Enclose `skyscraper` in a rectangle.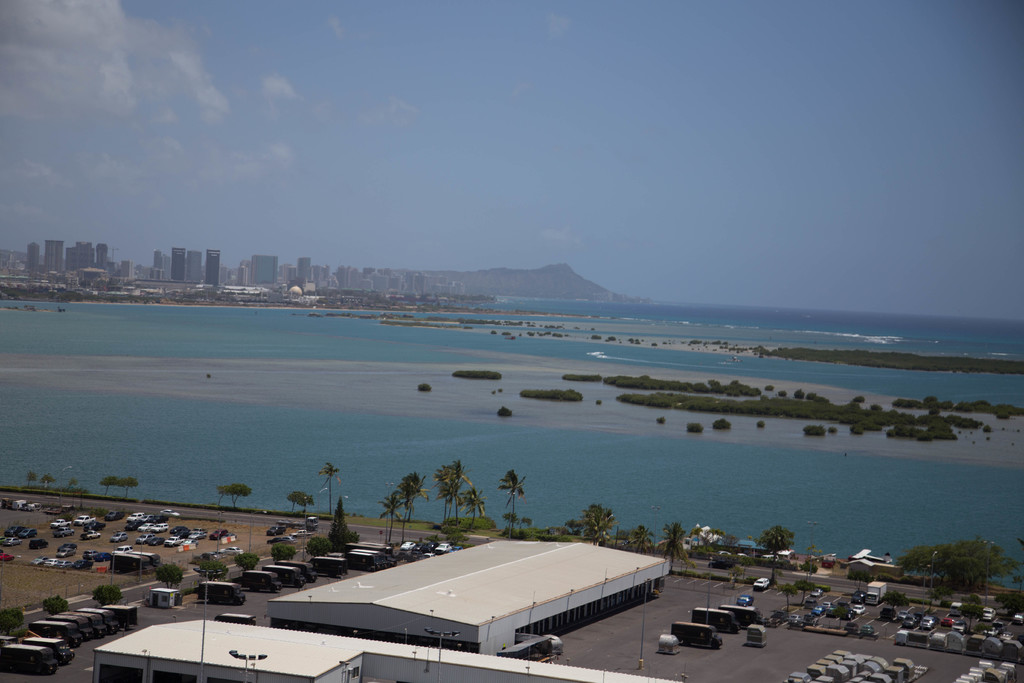
[187, 249, 202, 282].
